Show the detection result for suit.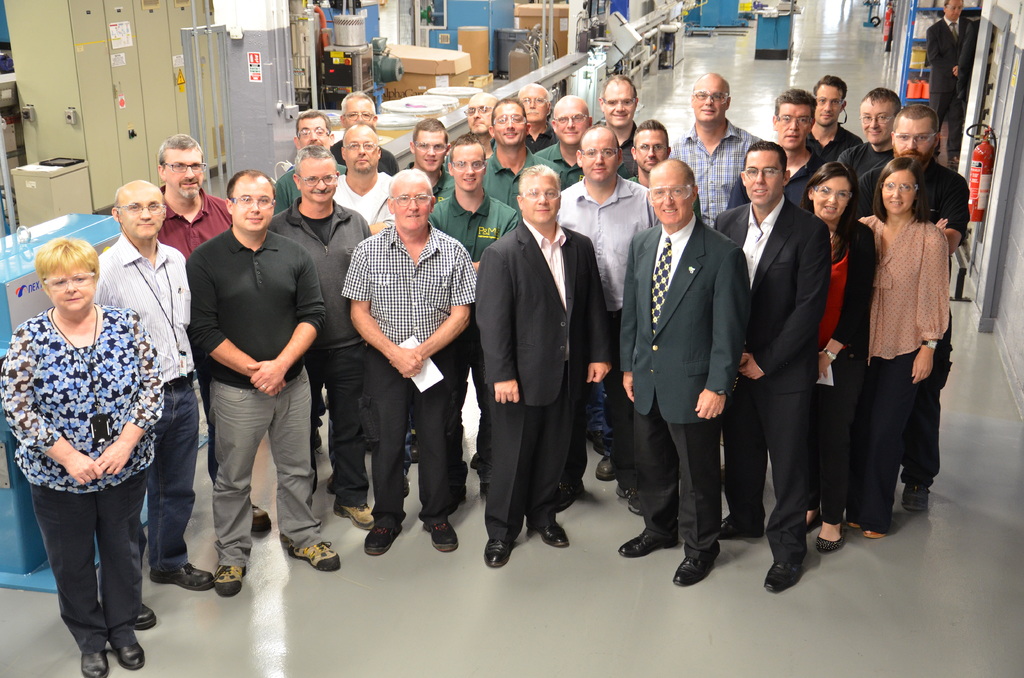
bbox=(620, 210, 753, 561).
